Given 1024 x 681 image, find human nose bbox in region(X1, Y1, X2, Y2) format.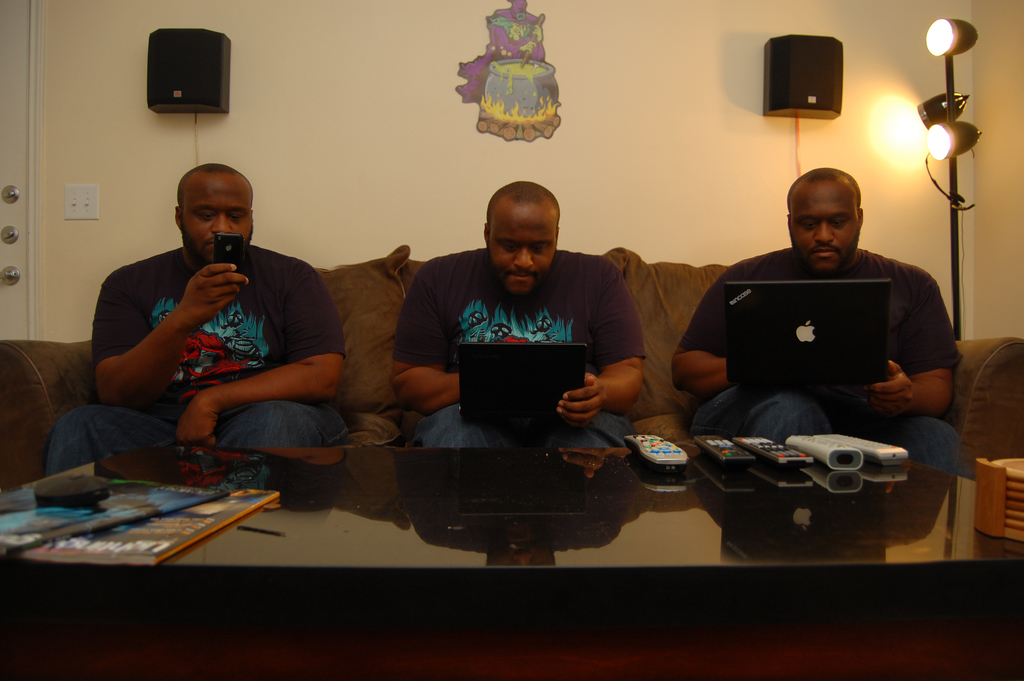
region(812, 222, 831, 247).
